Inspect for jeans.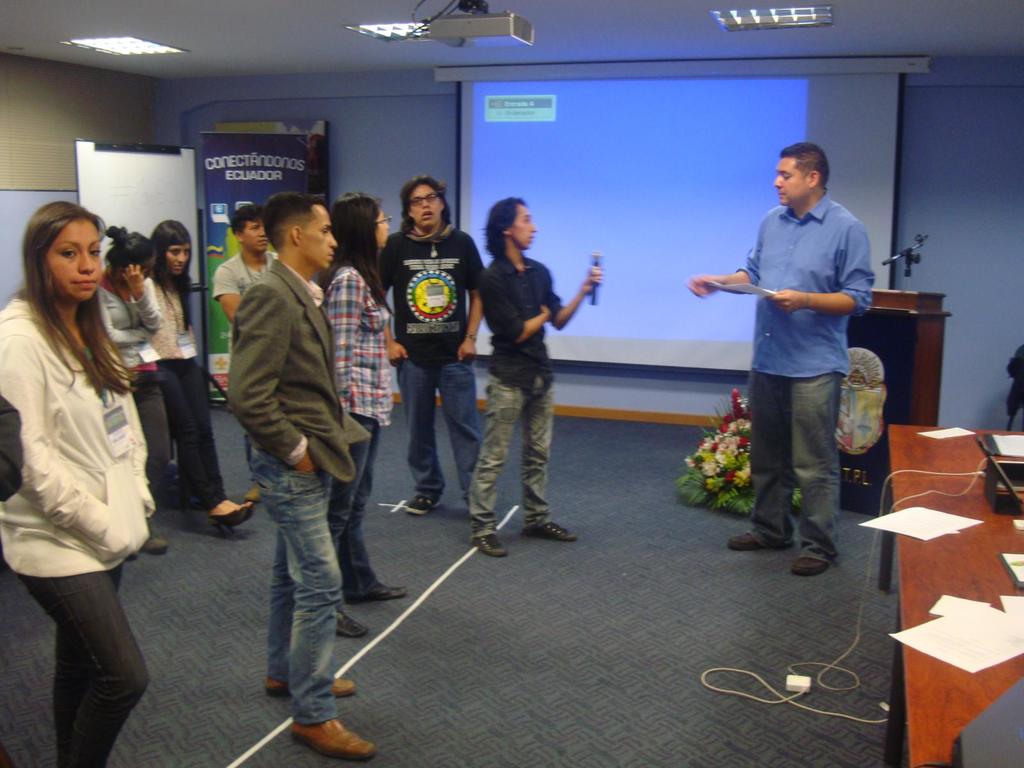
Inspection: <region>397, 360, 484, 504</region>.
